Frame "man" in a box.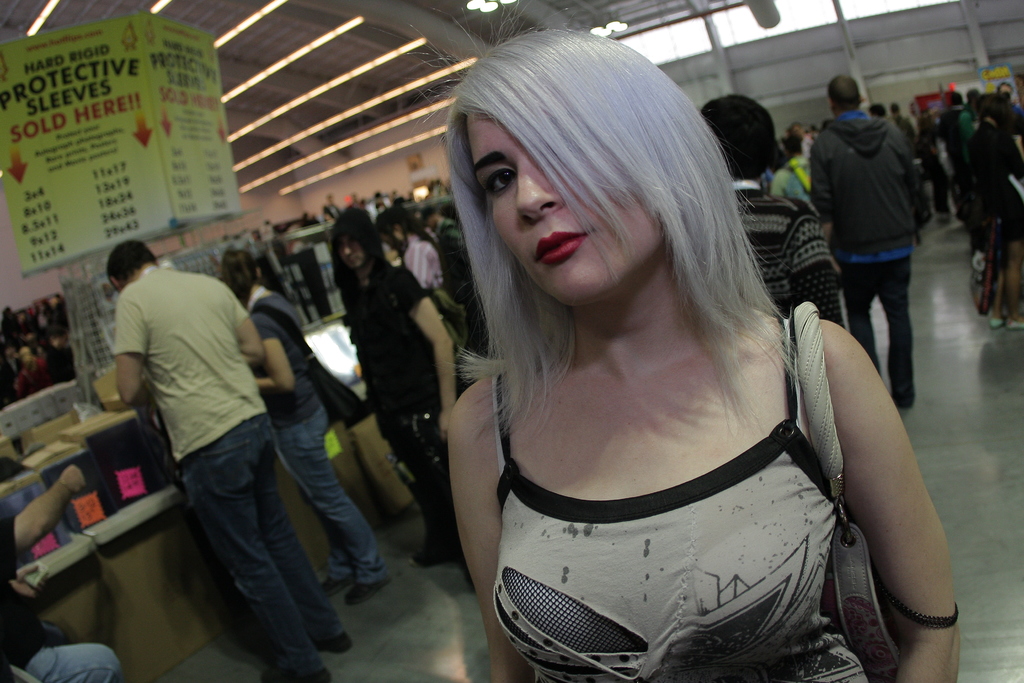
rect(88, 219, 342, 655).
